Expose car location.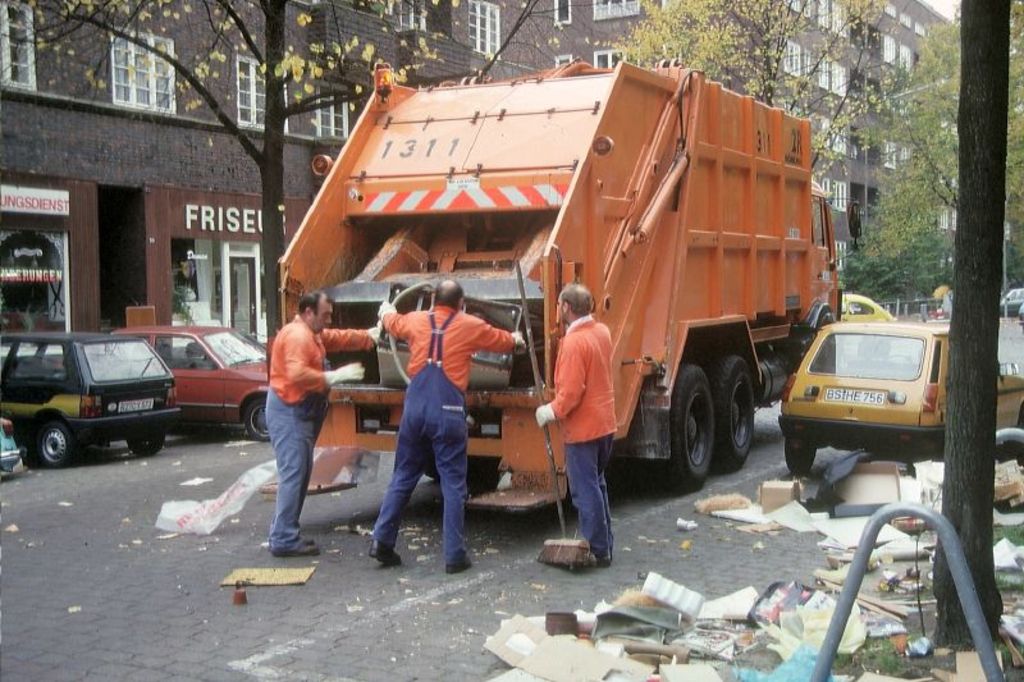
Exposed at l=837, t=293, r=897, b=357.
